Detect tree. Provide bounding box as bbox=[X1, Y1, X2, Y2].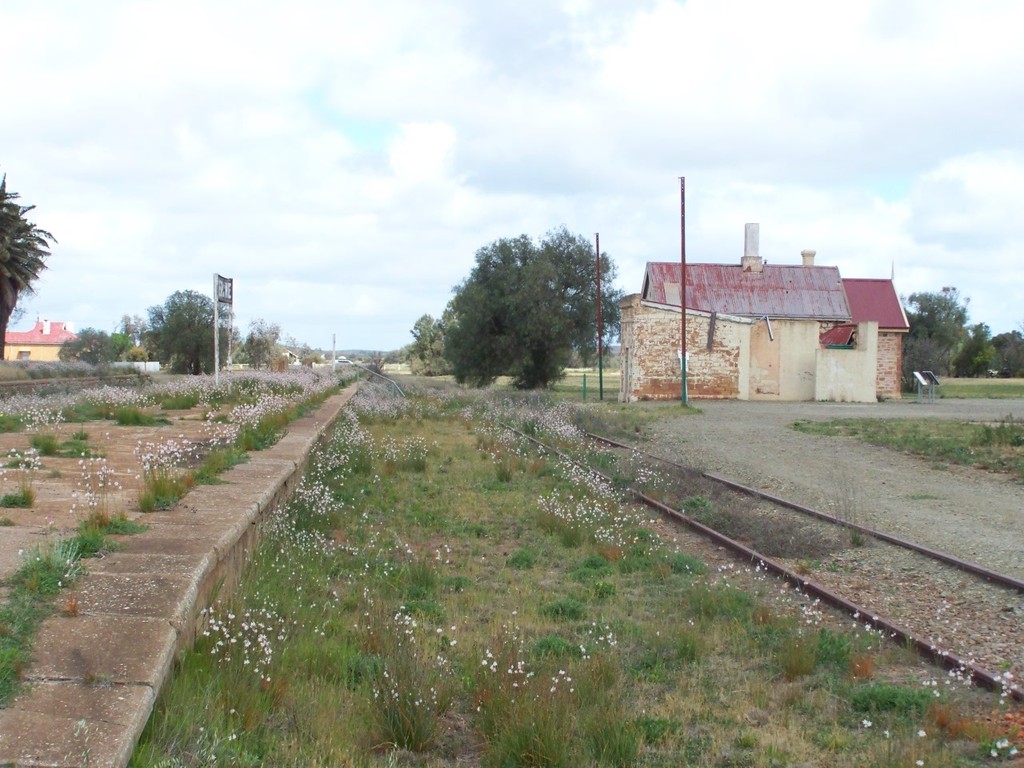
bbox=[382, 306, 461, 378].
